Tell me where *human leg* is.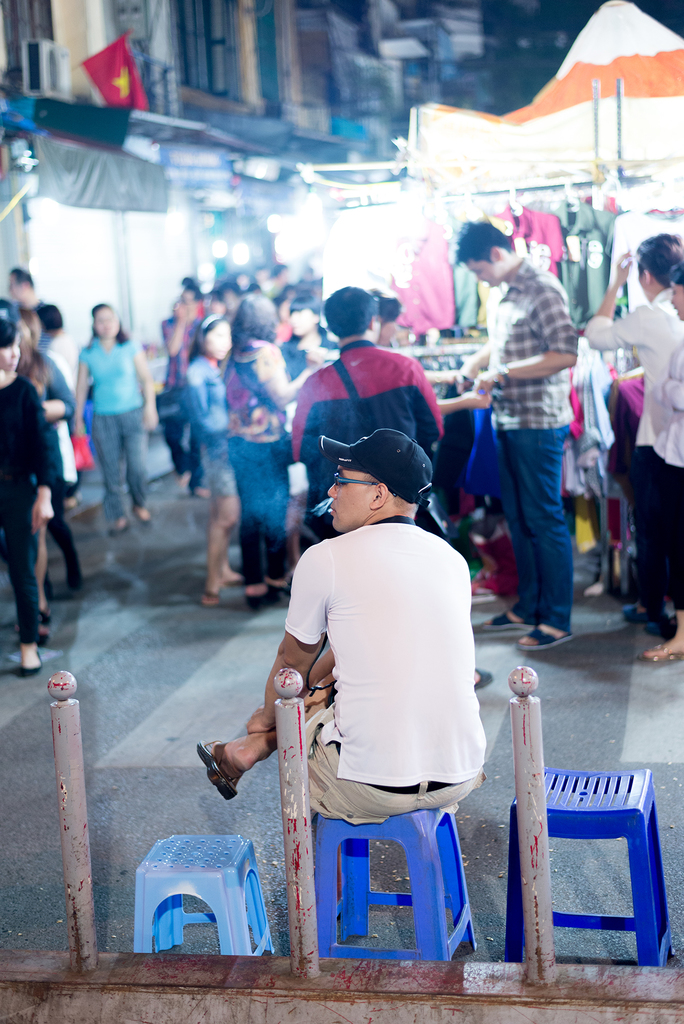
*human leg* is at bbox=[198, 435, 245, 607].
